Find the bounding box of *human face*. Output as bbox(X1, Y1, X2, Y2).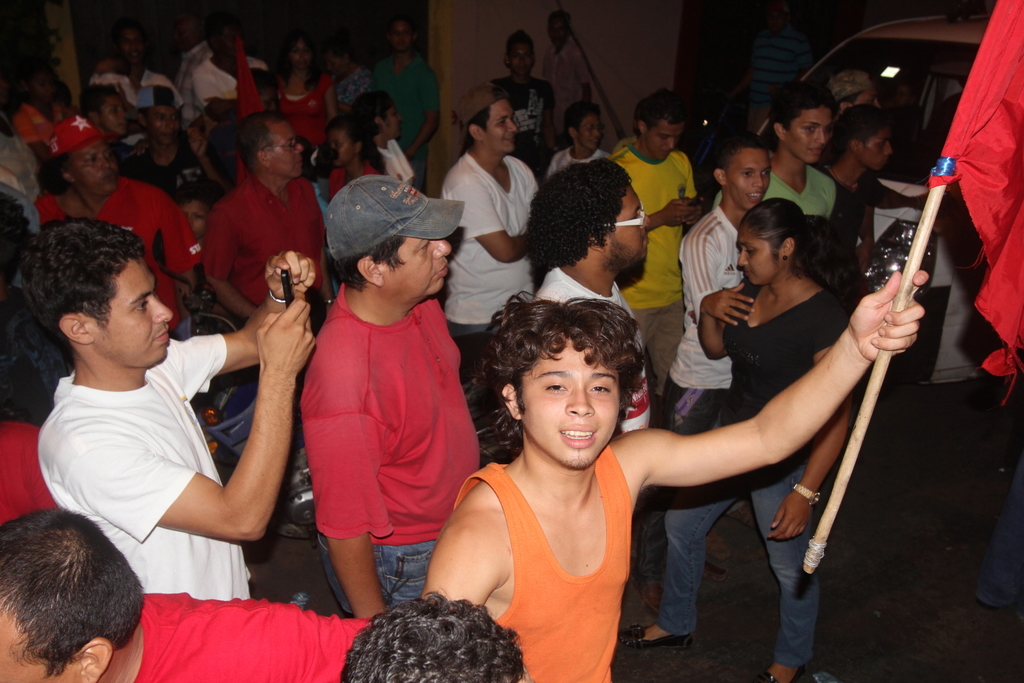
bbox(517, 337, 623, 467).
